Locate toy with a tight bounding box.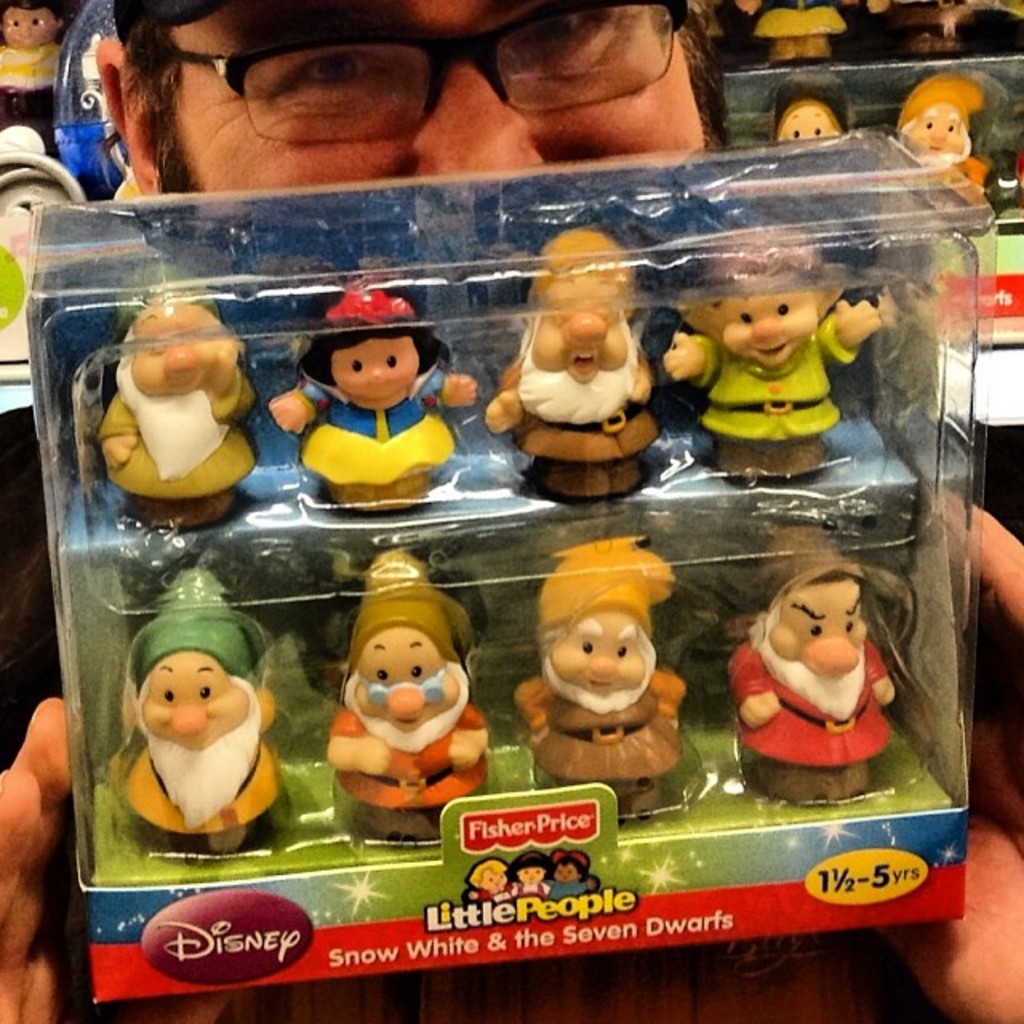
[x1=539, y1=842, x2=603, y2=899].
